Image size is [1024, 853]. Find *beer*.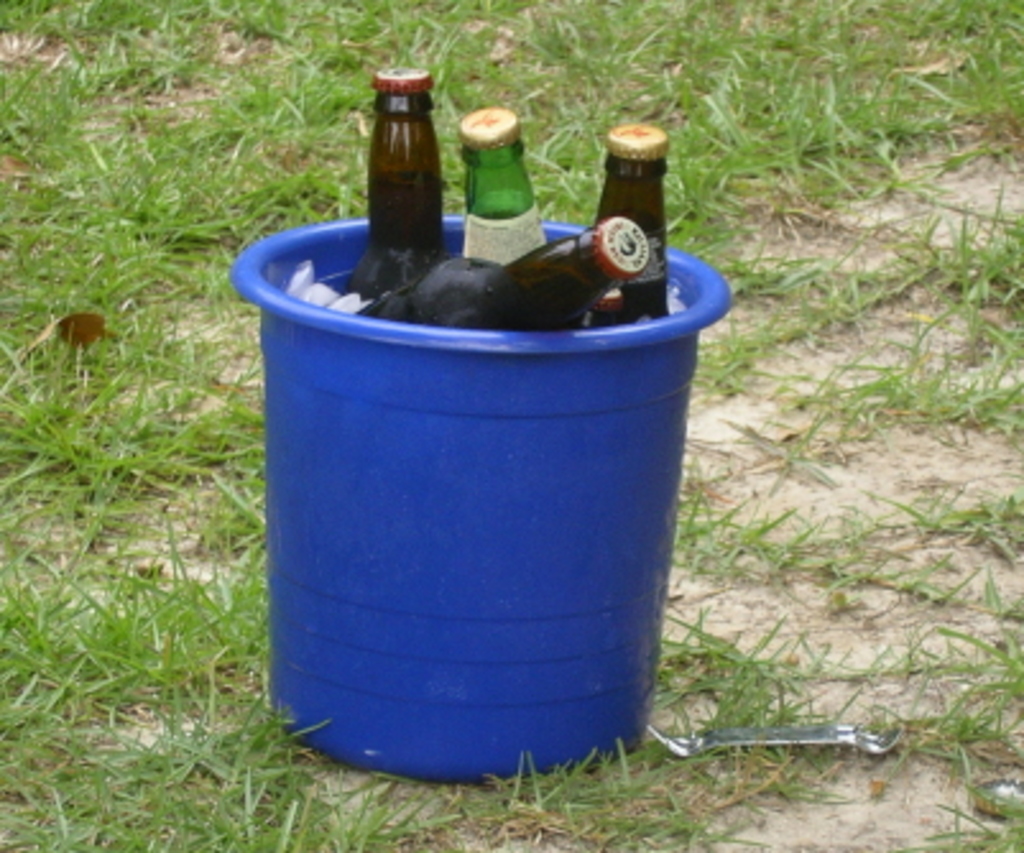
box=[452, 107, 552, 263].
